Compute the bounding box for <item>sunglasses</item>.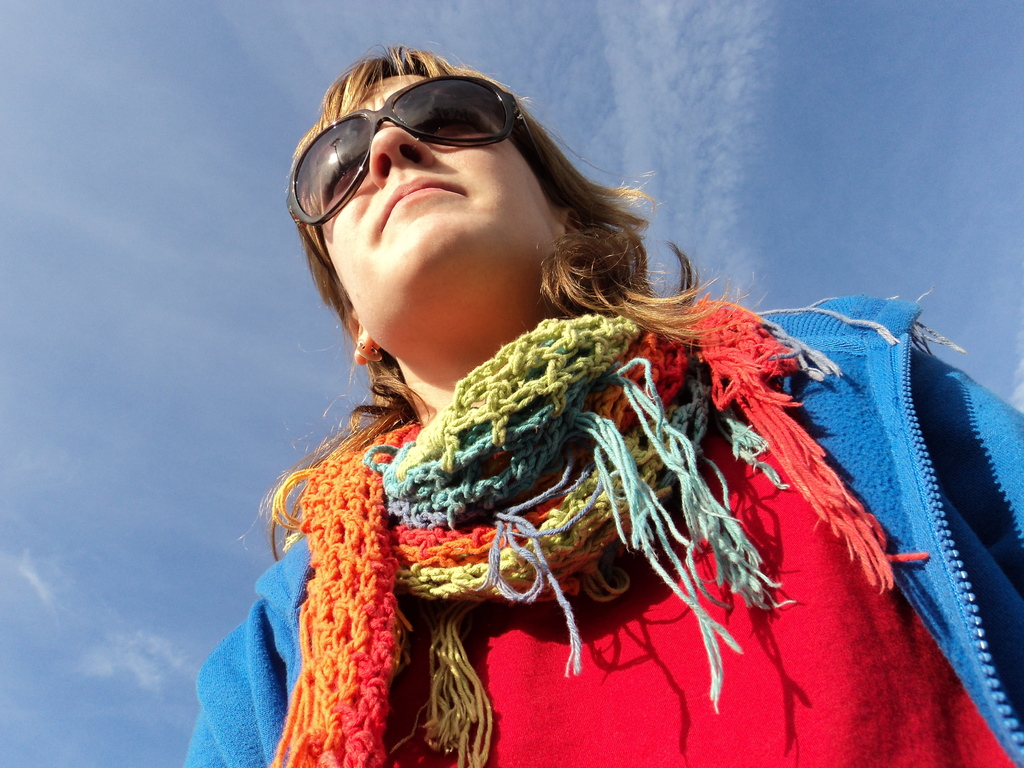
bbox=(294, 76, 557, 265).
